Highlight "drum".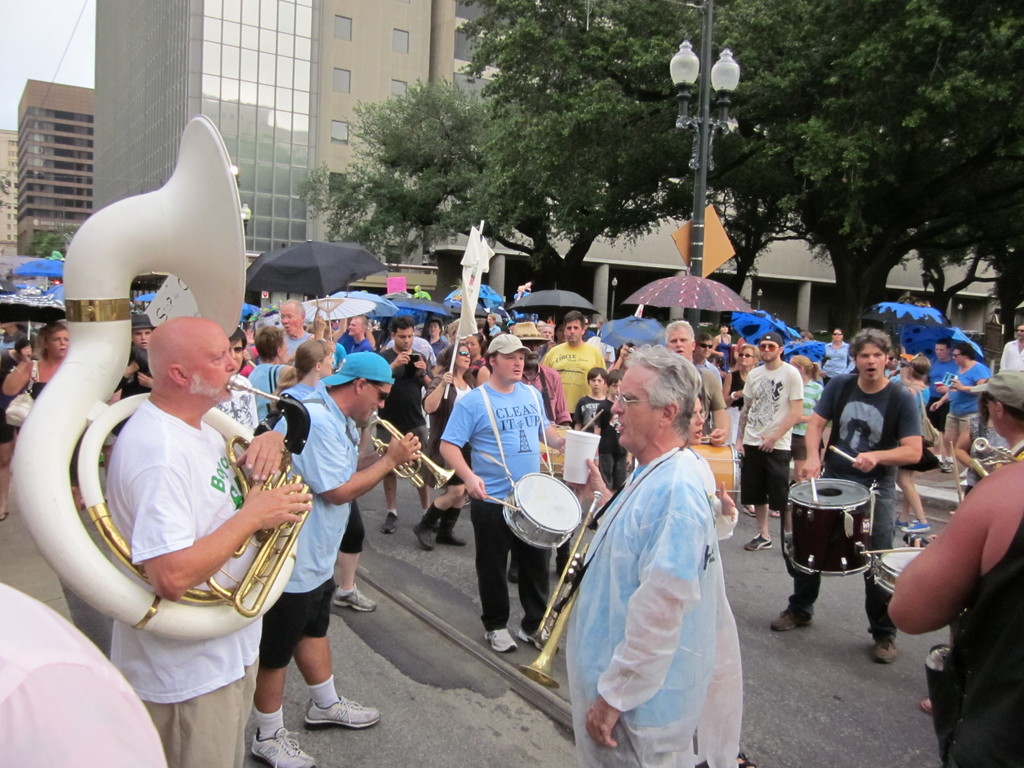
Highlighted region: x1=689 y1=440 x2=738 y2=506.
